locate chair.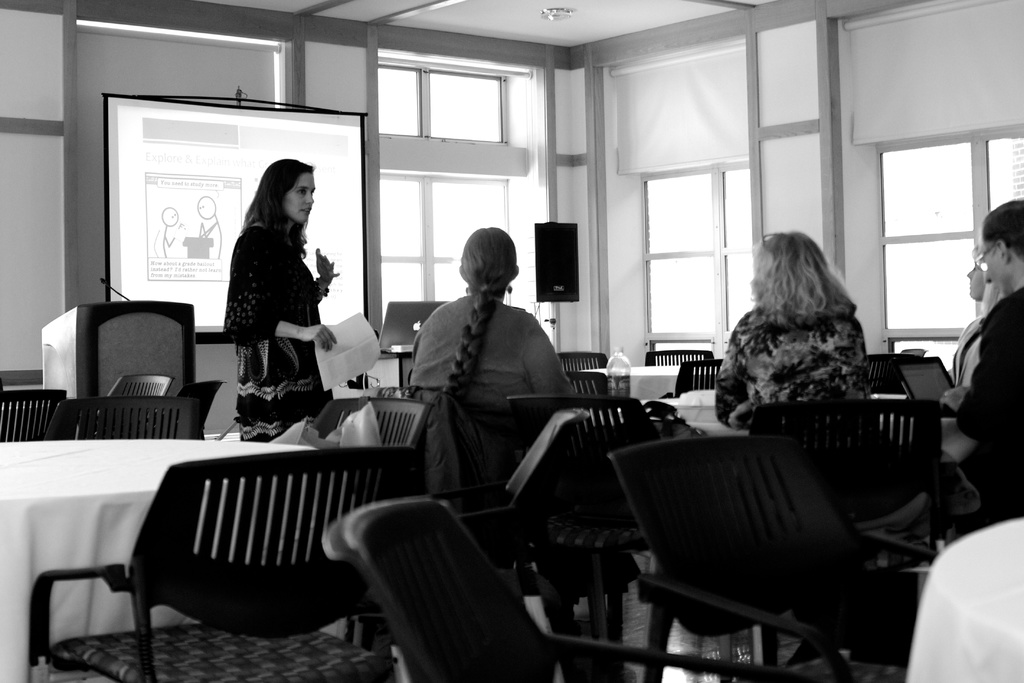
Bounding box: rect(746, 399, 942, 682).
